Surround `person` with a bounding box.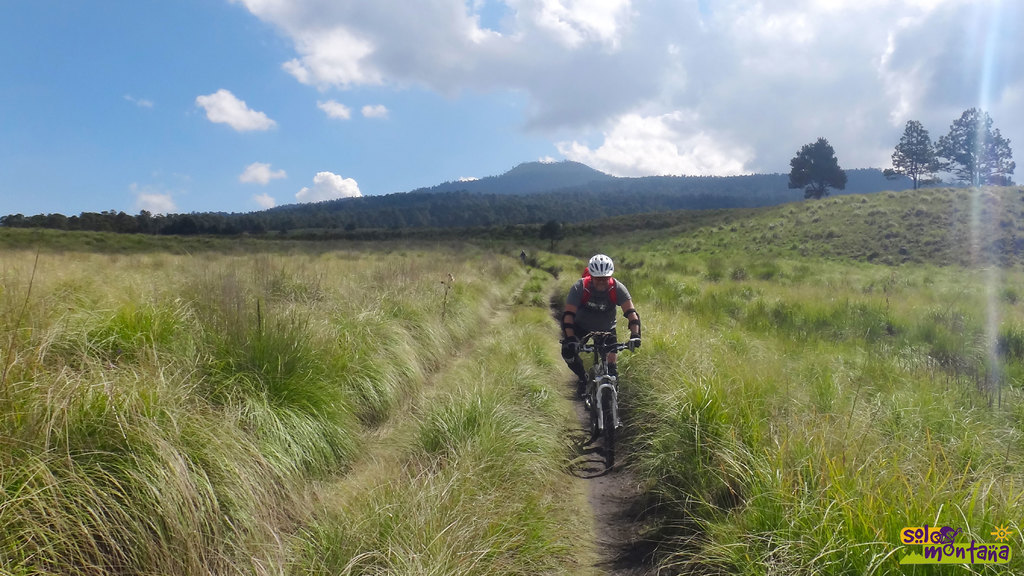
x1=561, y1=255, x2=643, y2=408.
